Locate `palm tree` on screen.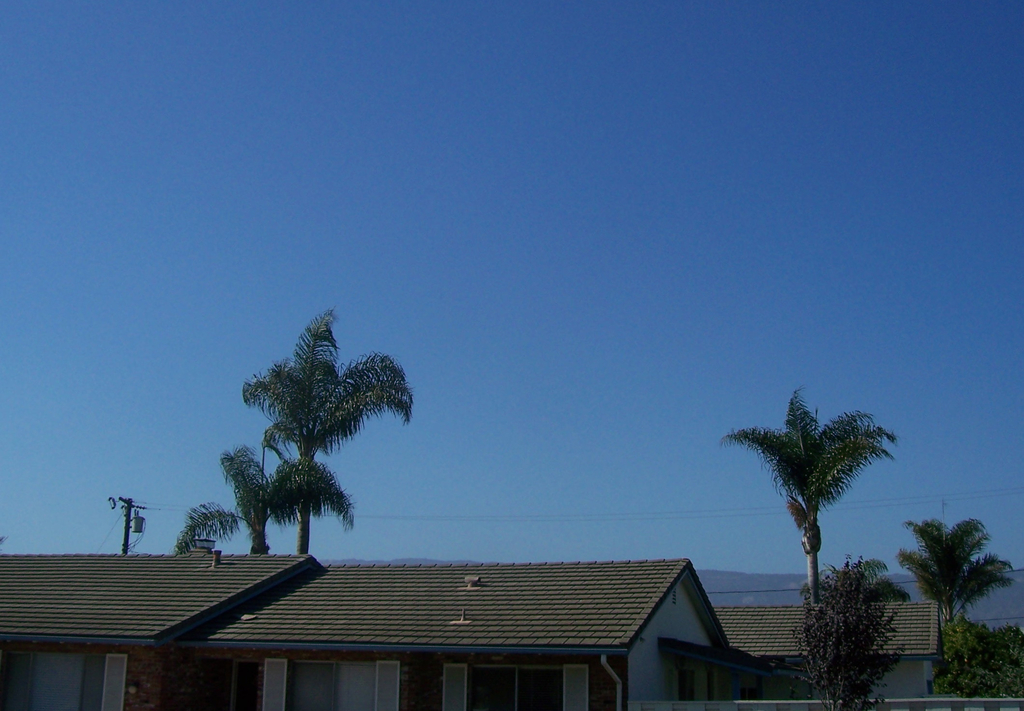
On screen at box(798, 582, 1007, 708).
